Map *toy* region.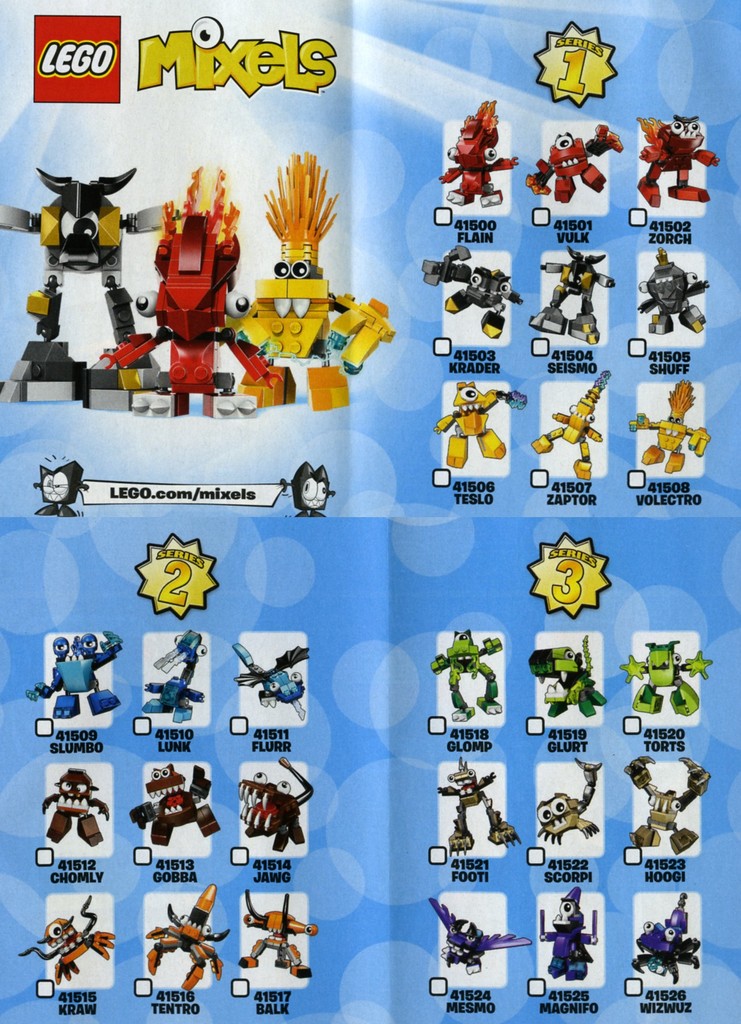
Mapped to 630/378/706/476.
